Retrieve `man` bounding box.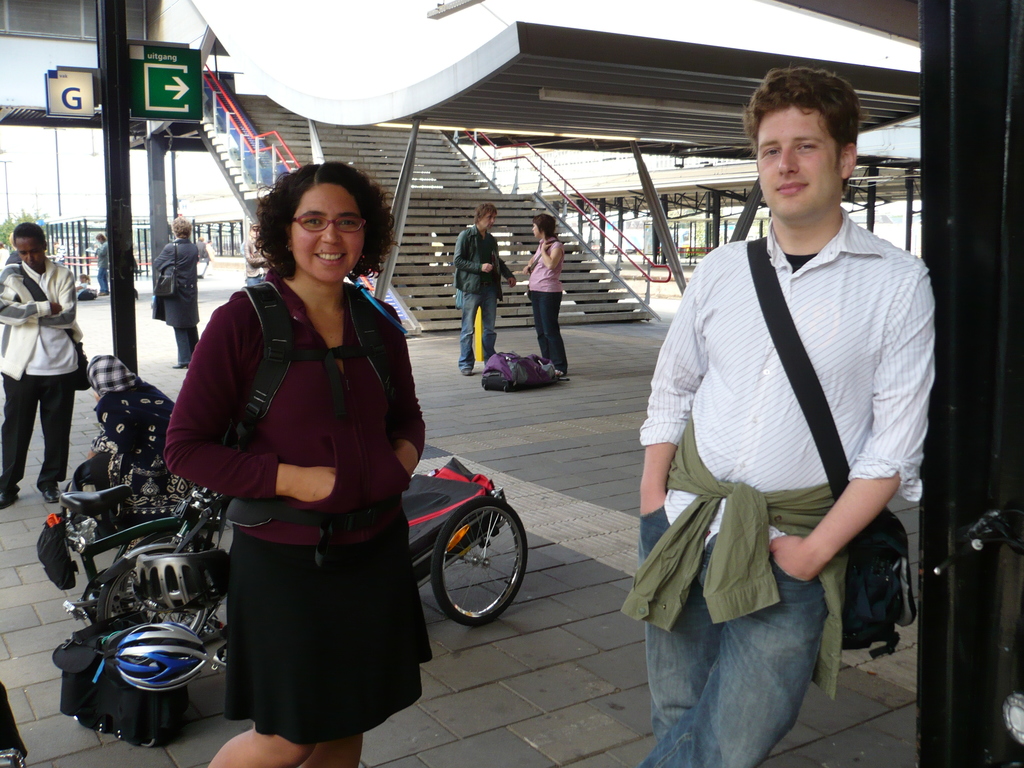
Bounding box: box=[198, 234, 211, 278].
